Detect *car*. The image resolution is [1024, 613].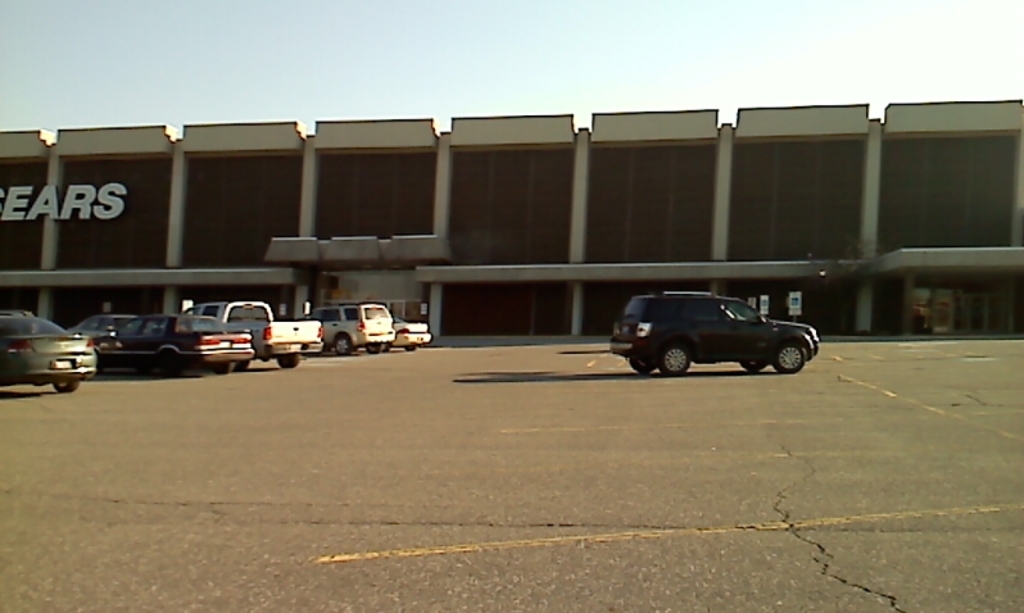
[x1=613, y1=283, x2=821, y2=383].
